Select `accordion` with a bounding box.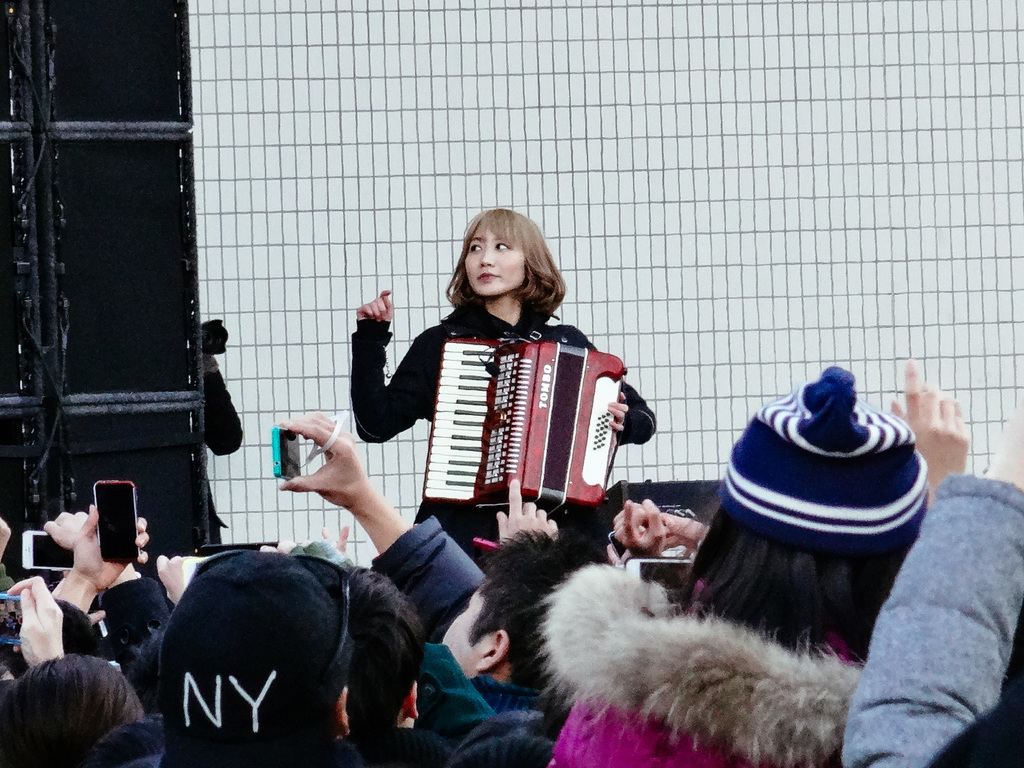
<bbox>526, 313, 628, 519</bbox>.
